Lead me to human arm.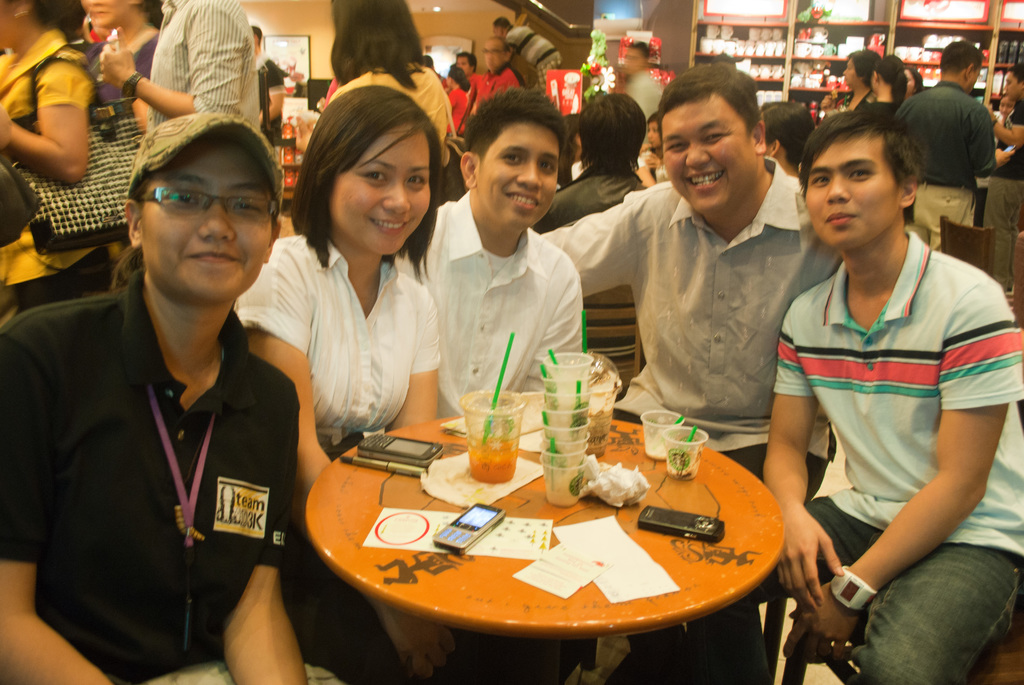
Lead to crop(11, 71, 85, 178).
